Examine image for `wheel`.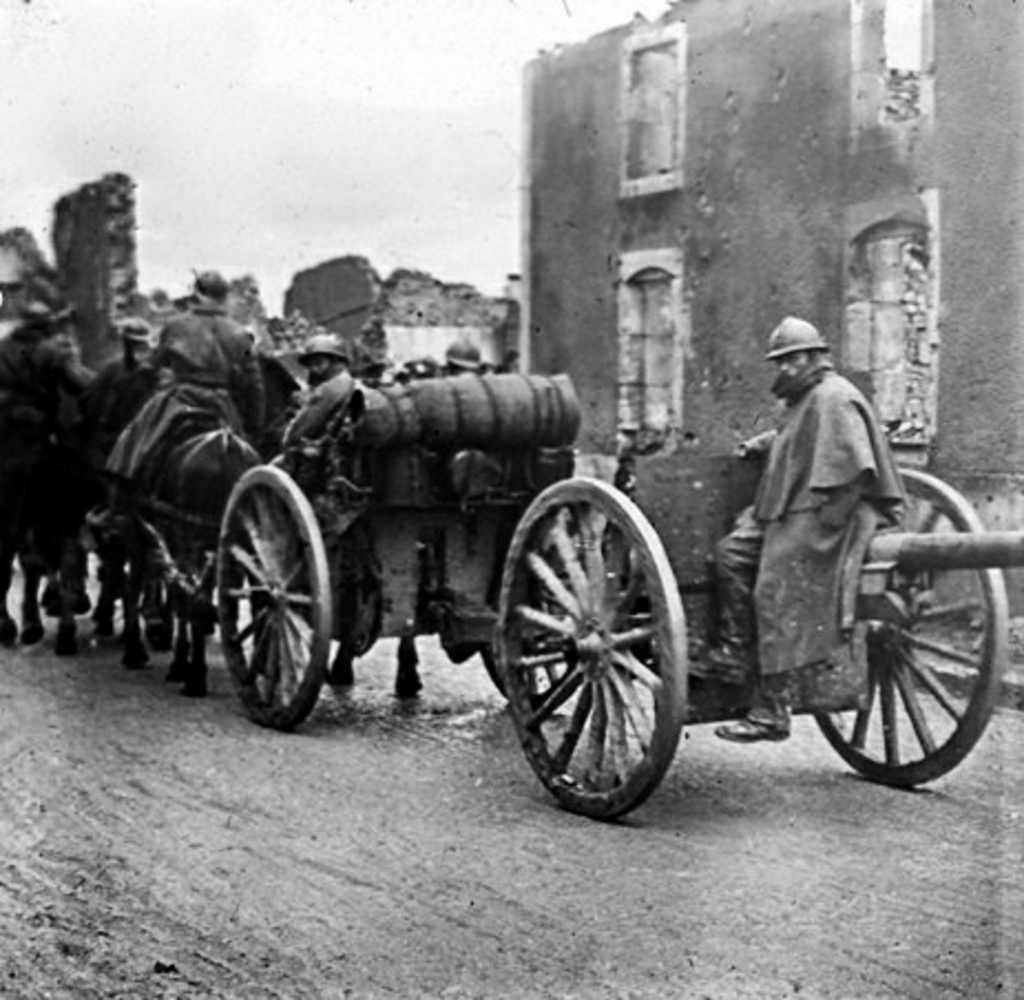
Examination result: 498,473,686,819.
